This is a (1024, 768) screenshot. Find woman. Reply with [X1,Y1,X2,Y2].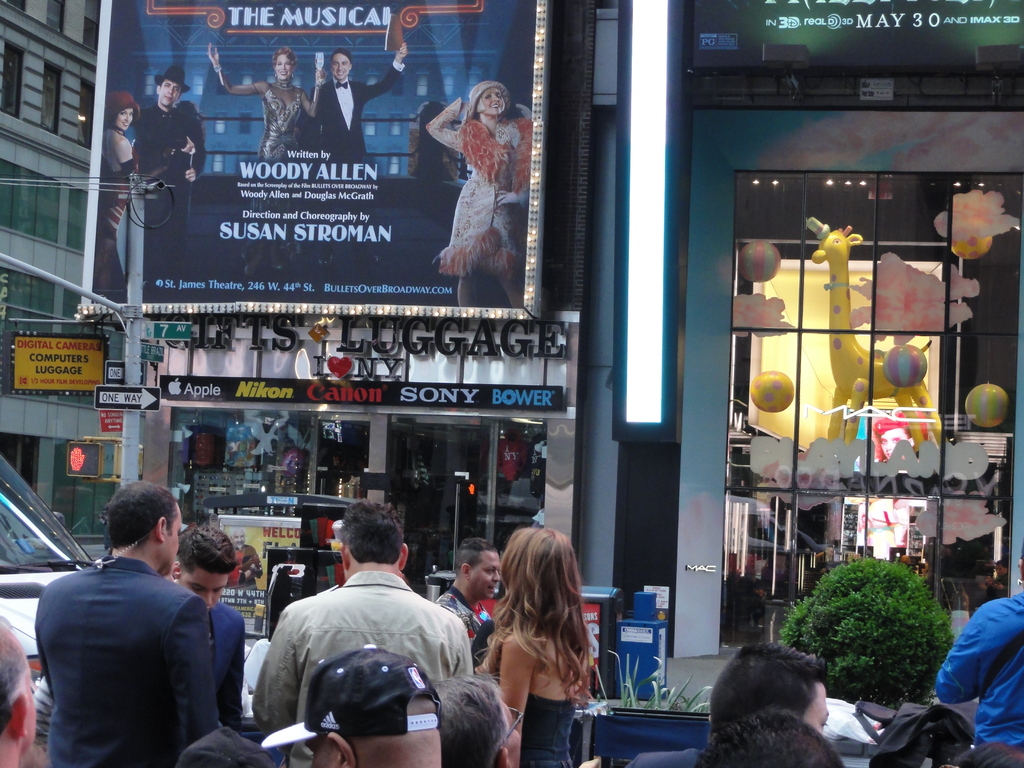
[207,47,329,175].
